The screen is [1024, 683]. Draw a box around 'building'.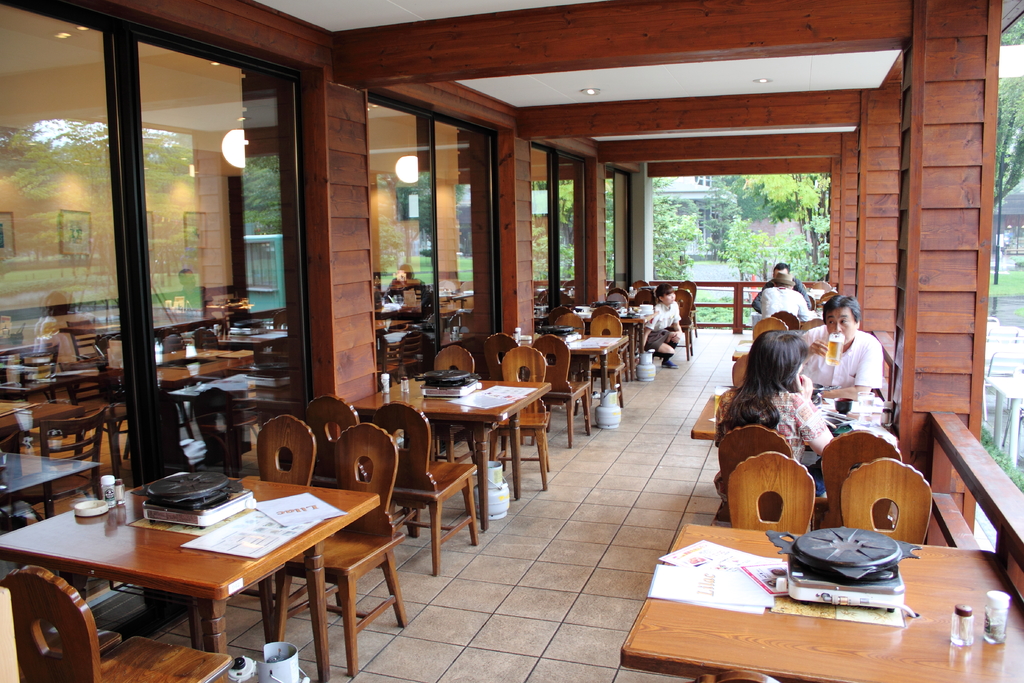
0 0 1023 682.
